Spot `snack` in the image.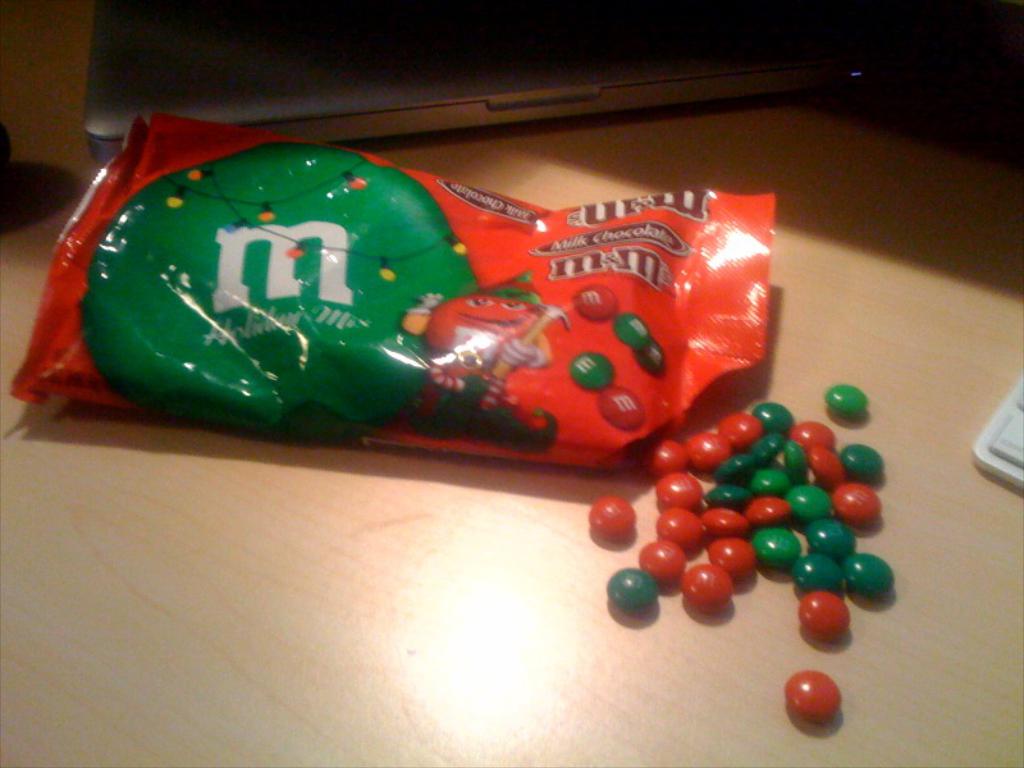
`snack` found at box=[27, 125, 618, 471].
